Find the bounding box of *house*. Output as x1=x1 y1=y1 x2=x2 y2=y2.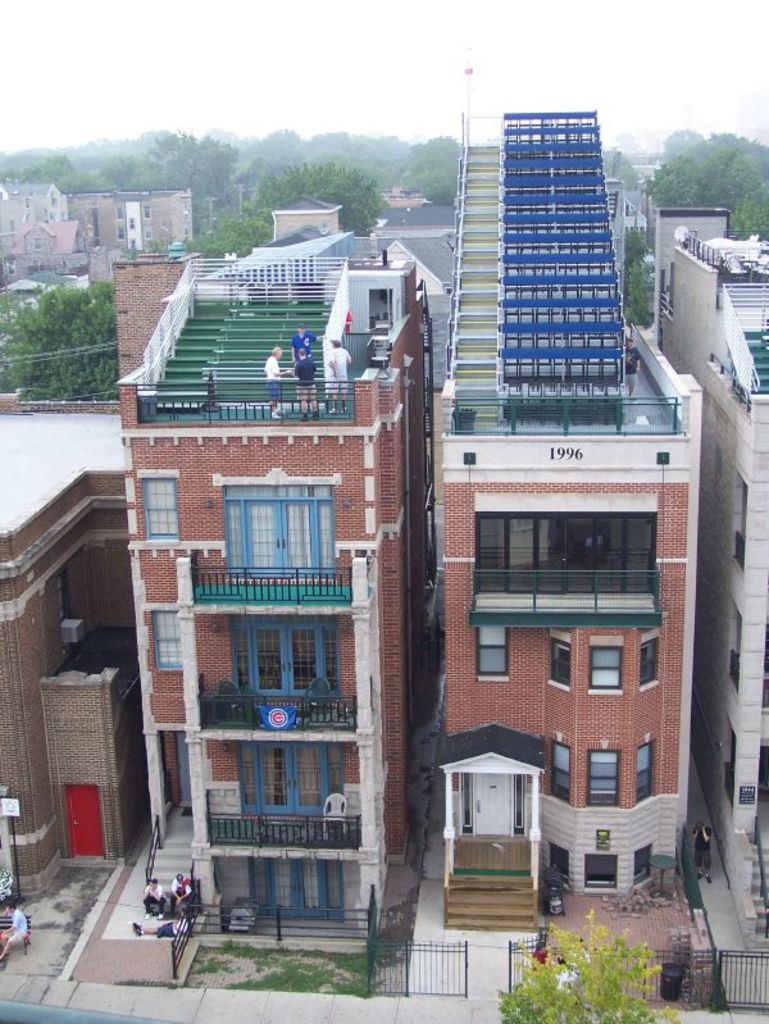
x1=424 y1=105 x2=706 y2=938.
